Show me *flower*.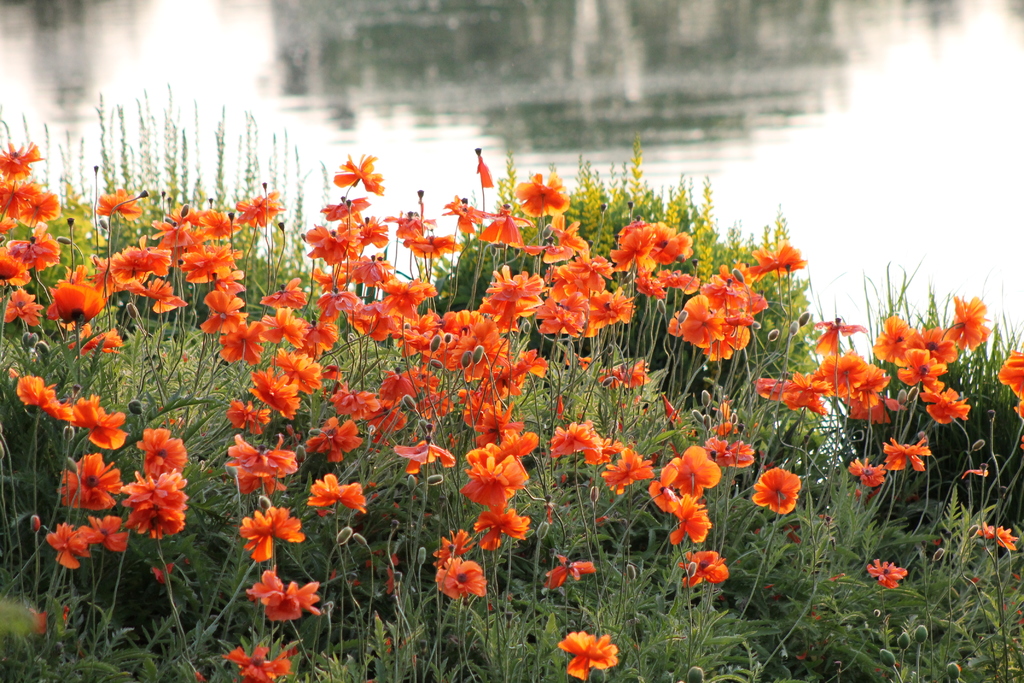
*flower* is here: 120/472/188/534.
